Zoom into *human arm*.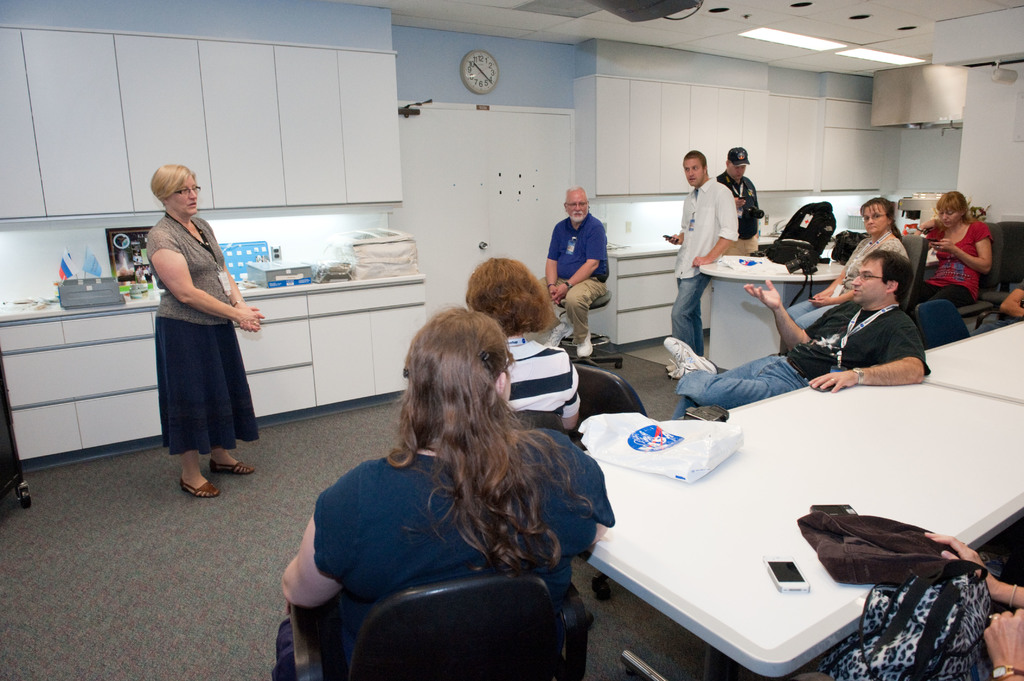
Zoom target: locate(979, 606, 1023, 680).
